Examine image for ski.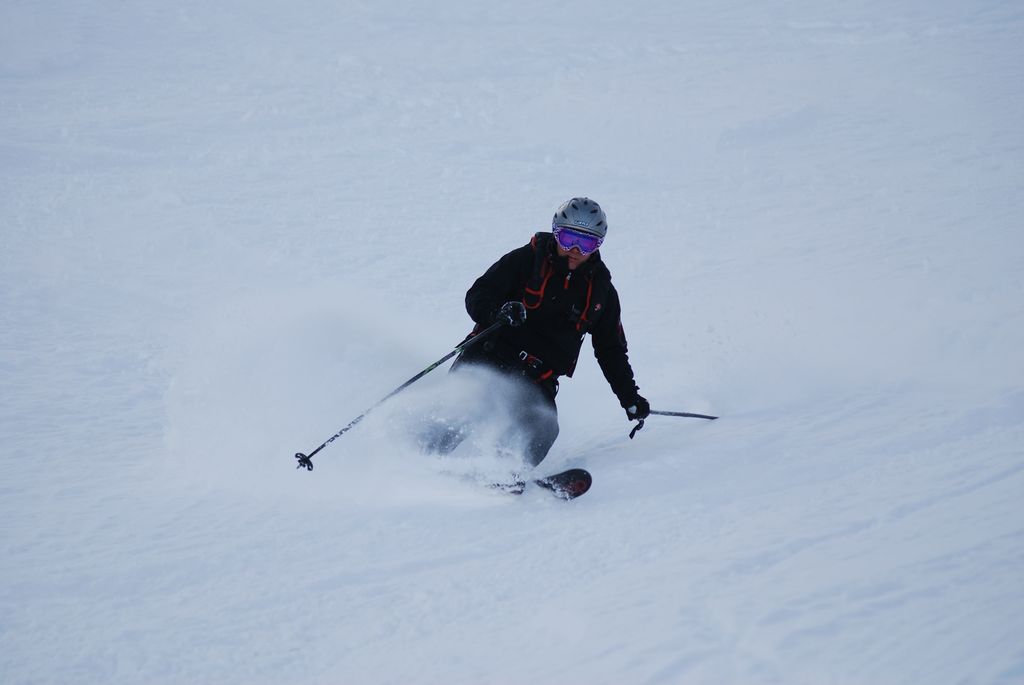
Examination result: 479,466,594,507.
